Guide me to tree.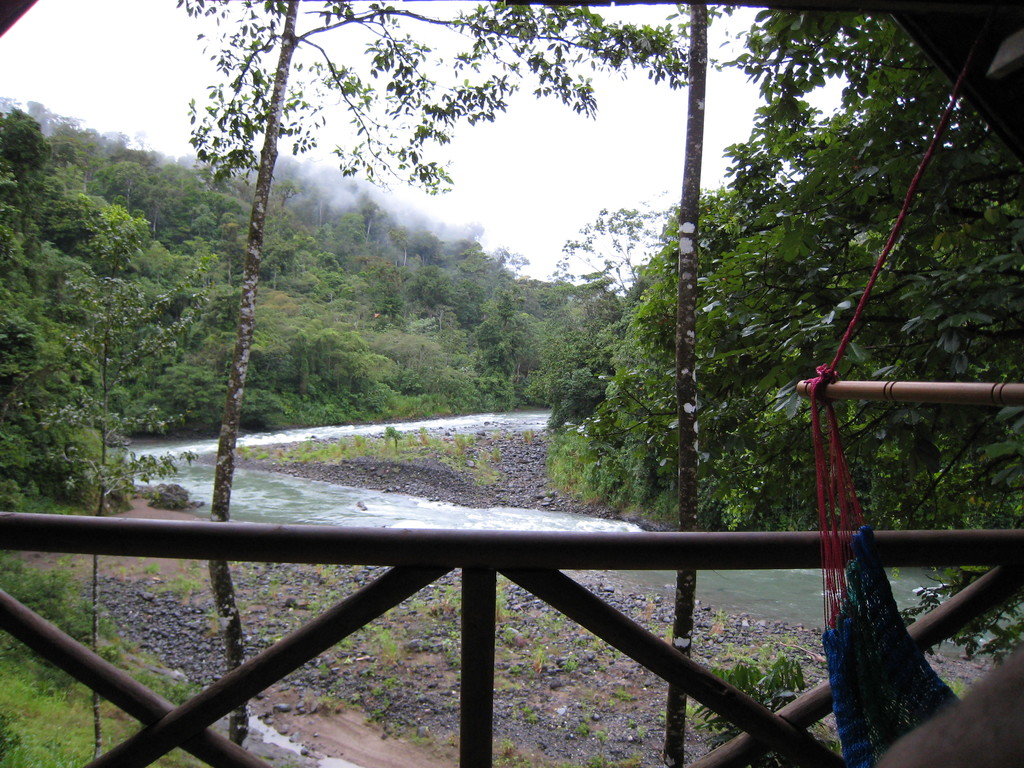
Guidance: locate(0, 0, 520, 529).
